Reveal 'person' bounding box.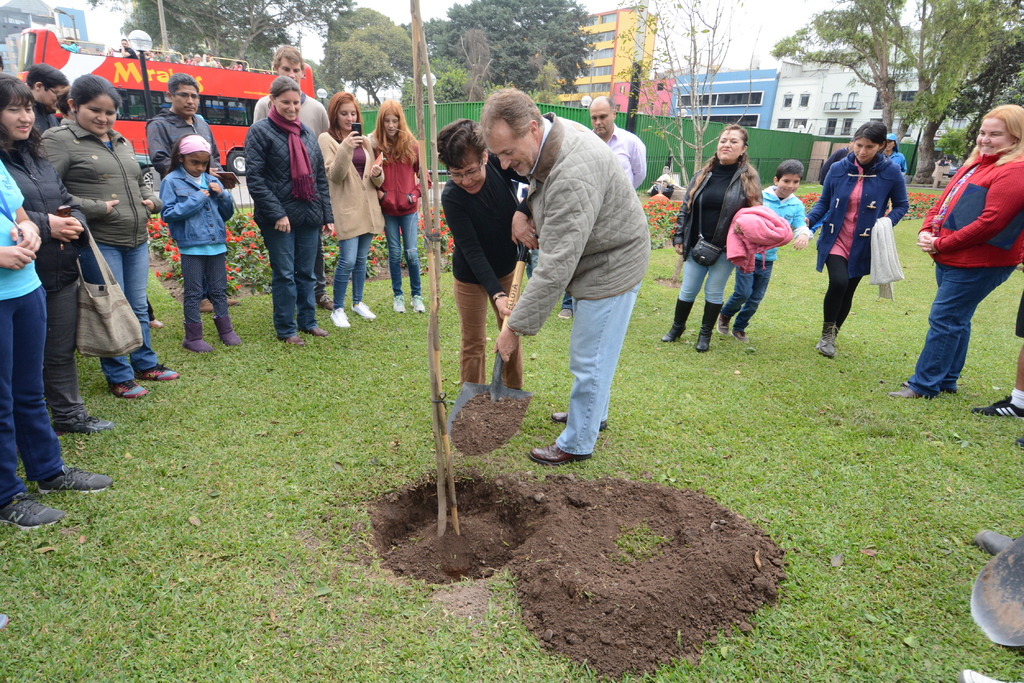
Revealed: BBox(745, 166, 812, 344).
